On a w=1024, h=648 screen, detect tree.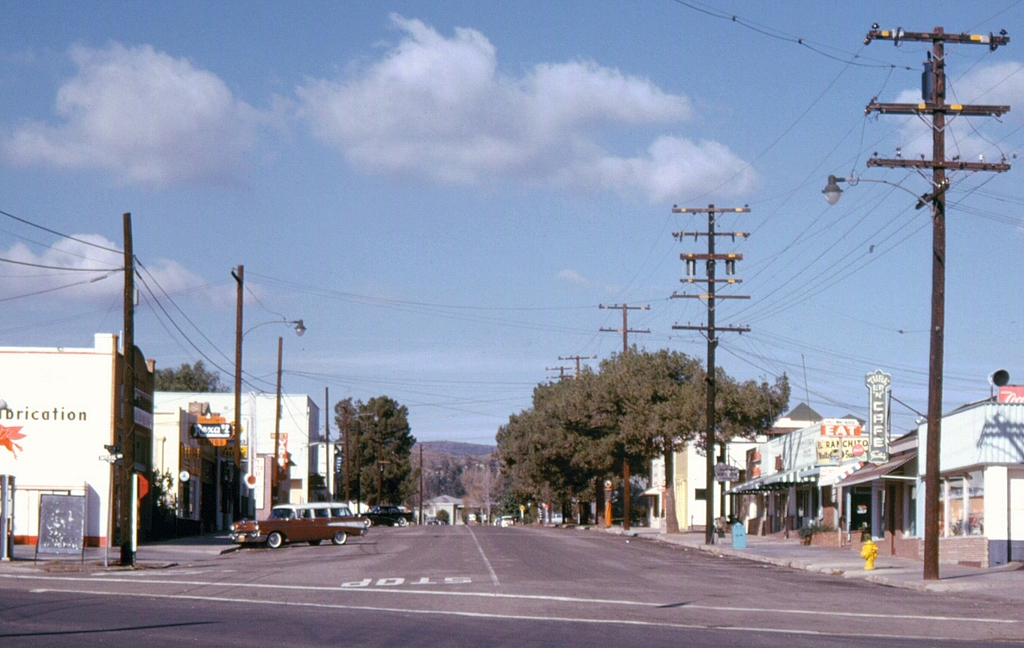
x1=324 y1=385 x2=419 y2=511.
